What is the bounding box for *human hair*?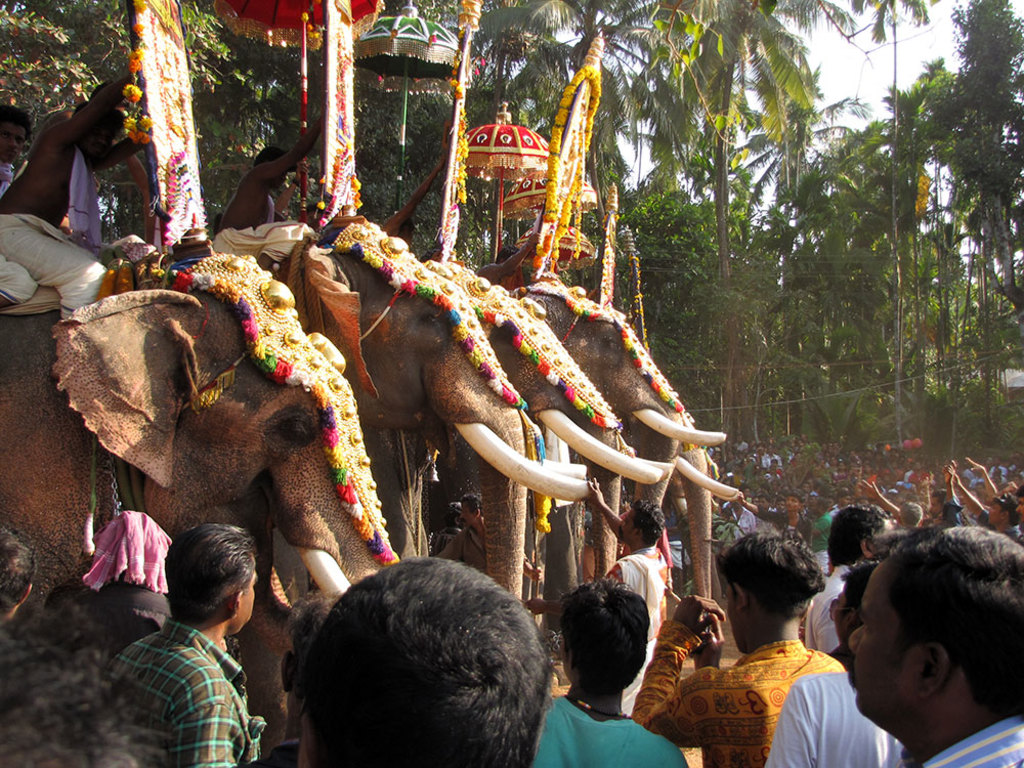
BBox(711, 525, 828, 617).
